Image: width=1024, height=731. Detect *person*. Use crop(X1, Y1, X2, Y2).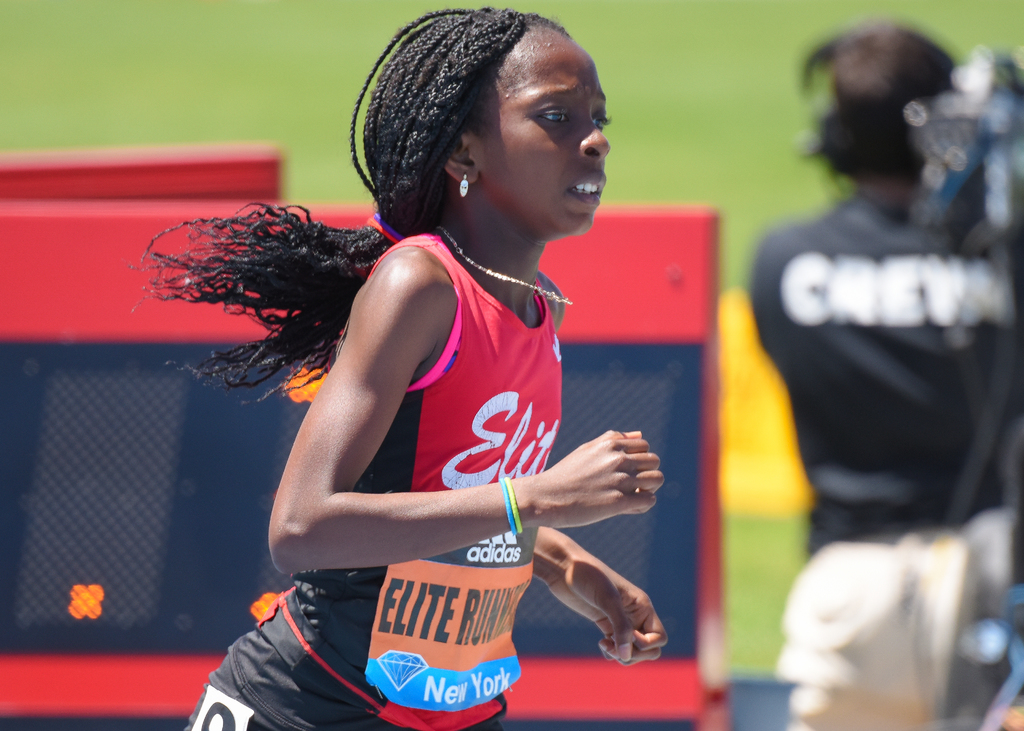
crop(183, 40, 705, 729).
